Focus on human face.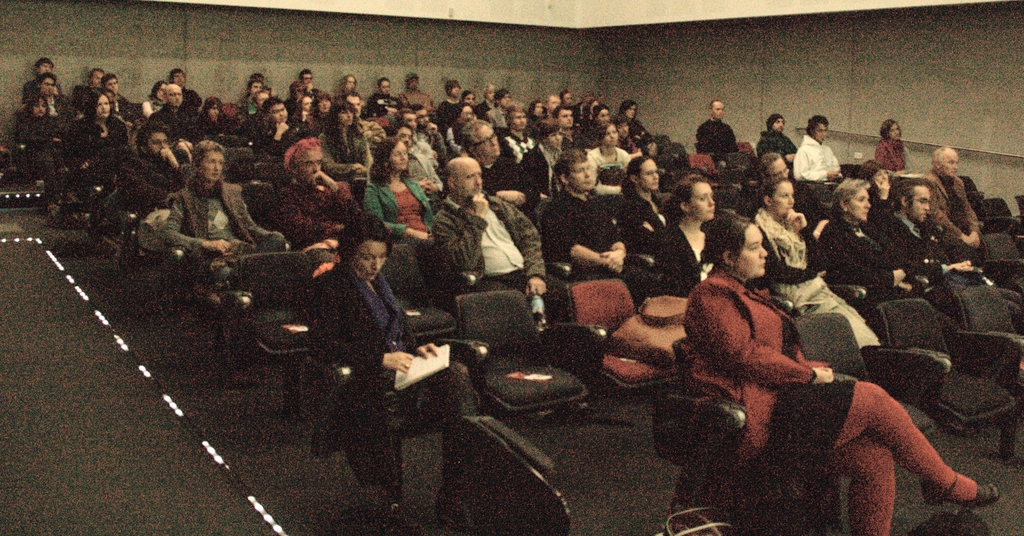
Focused at (left=456, top=155, right=481, bottom=200).
